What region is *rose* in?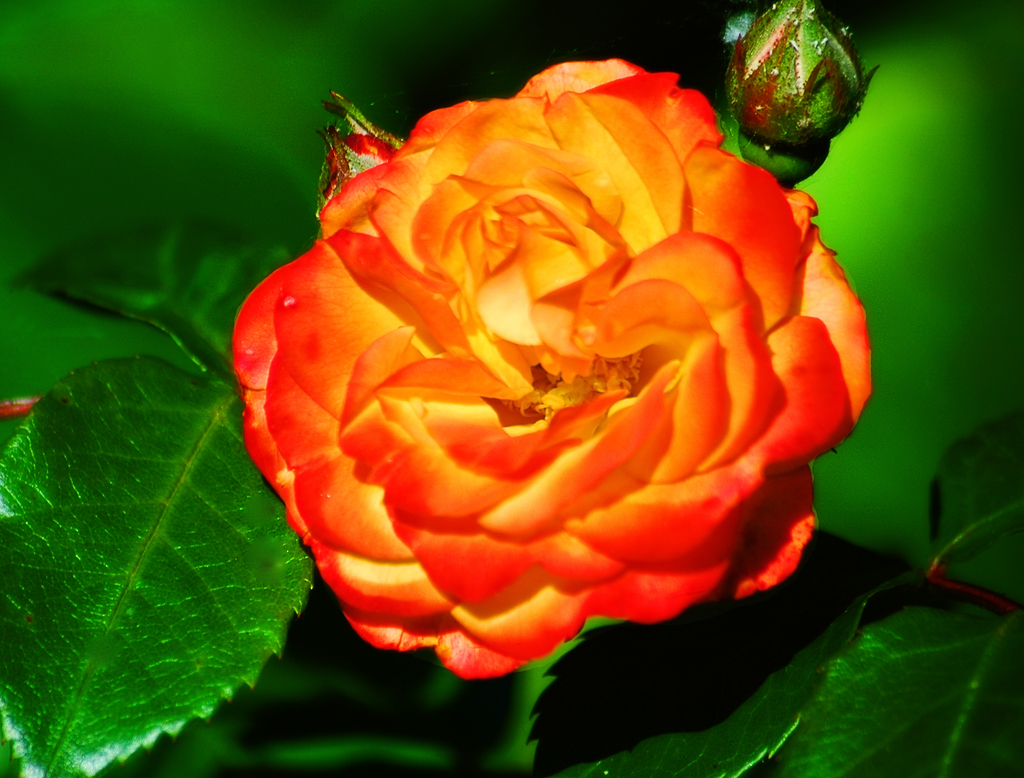
(229, 59, 876, 682).
